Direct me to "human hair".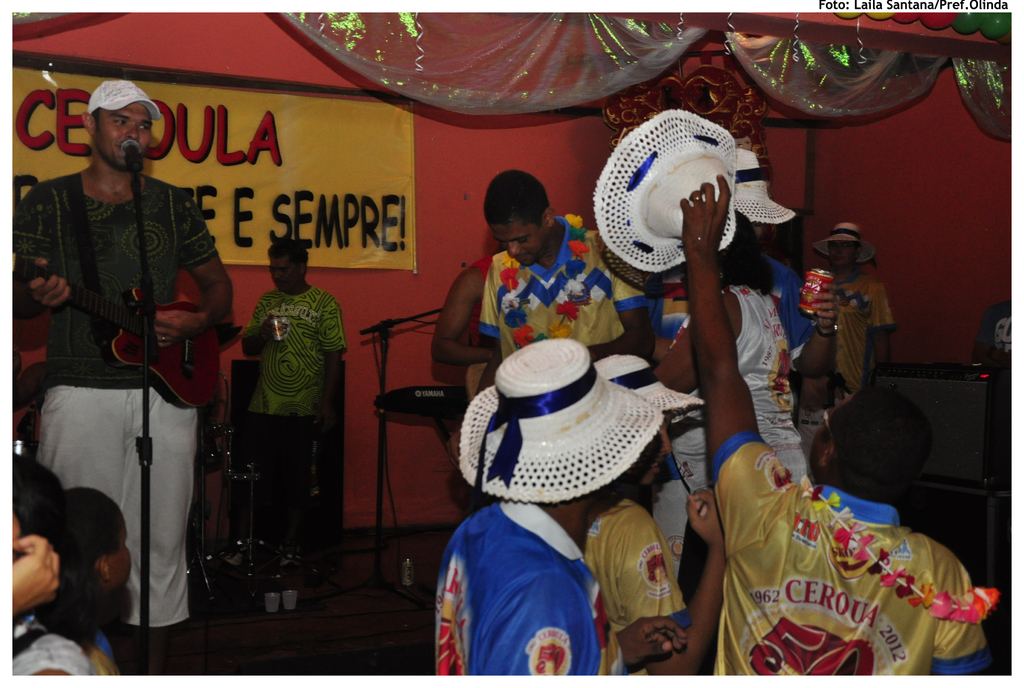
Direction: [825,386,938,502].
